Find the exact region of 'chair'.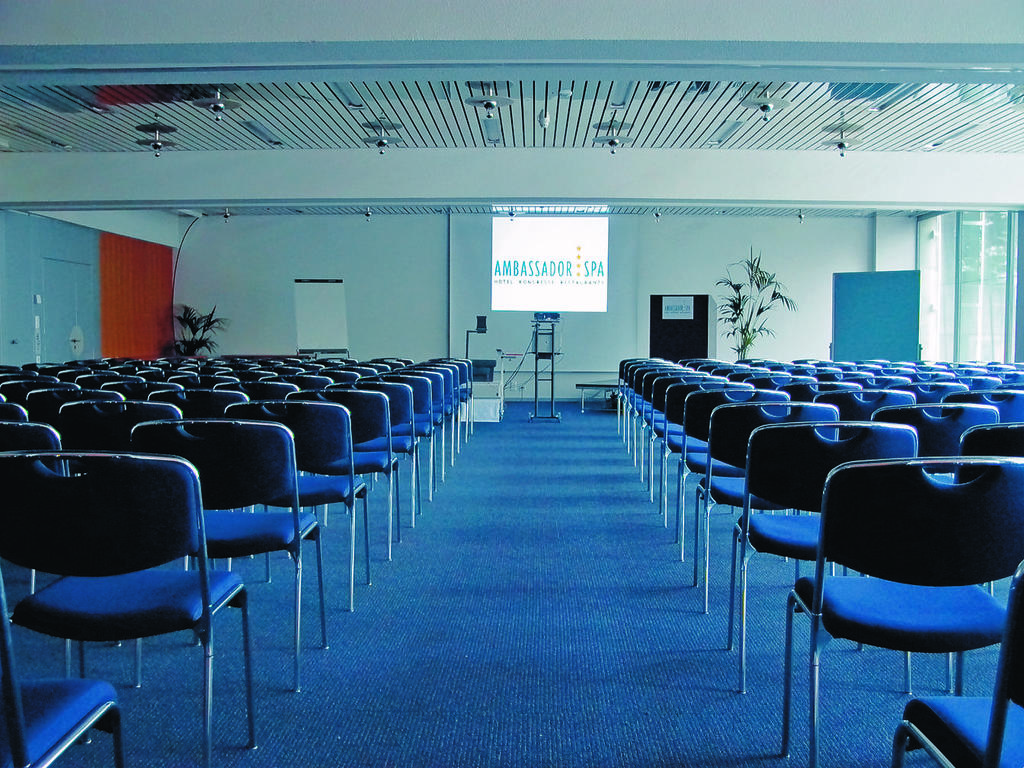
Exact region: select_region(0, 418, 139, 677).
